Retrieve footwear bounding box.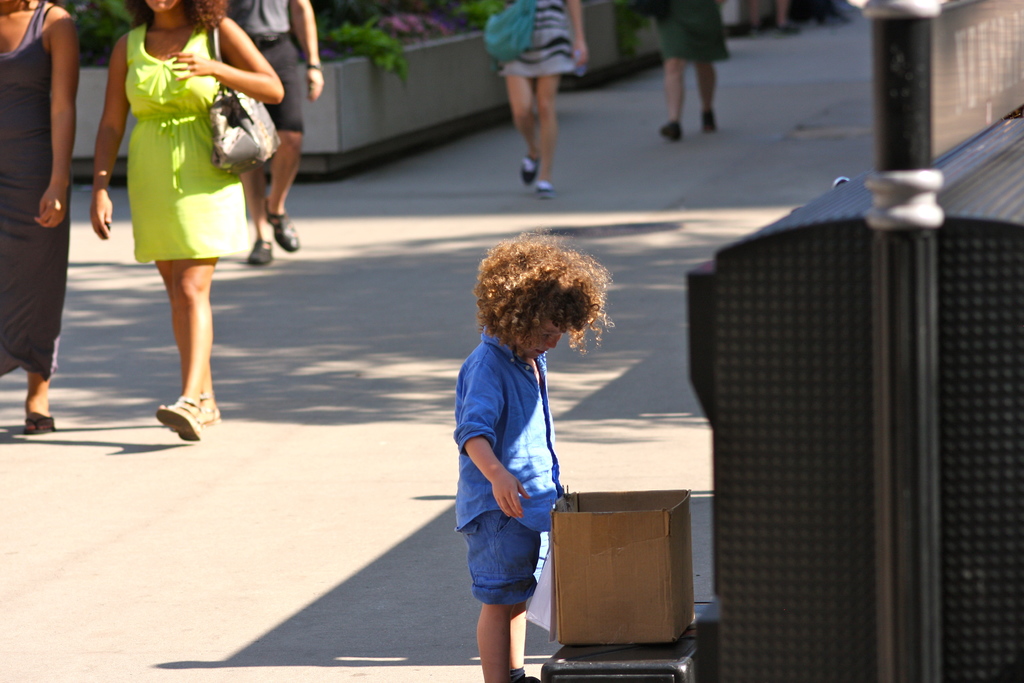
Bounding box: {"left": 492, "top": 663, "right": 539, "bottom": 682}.
